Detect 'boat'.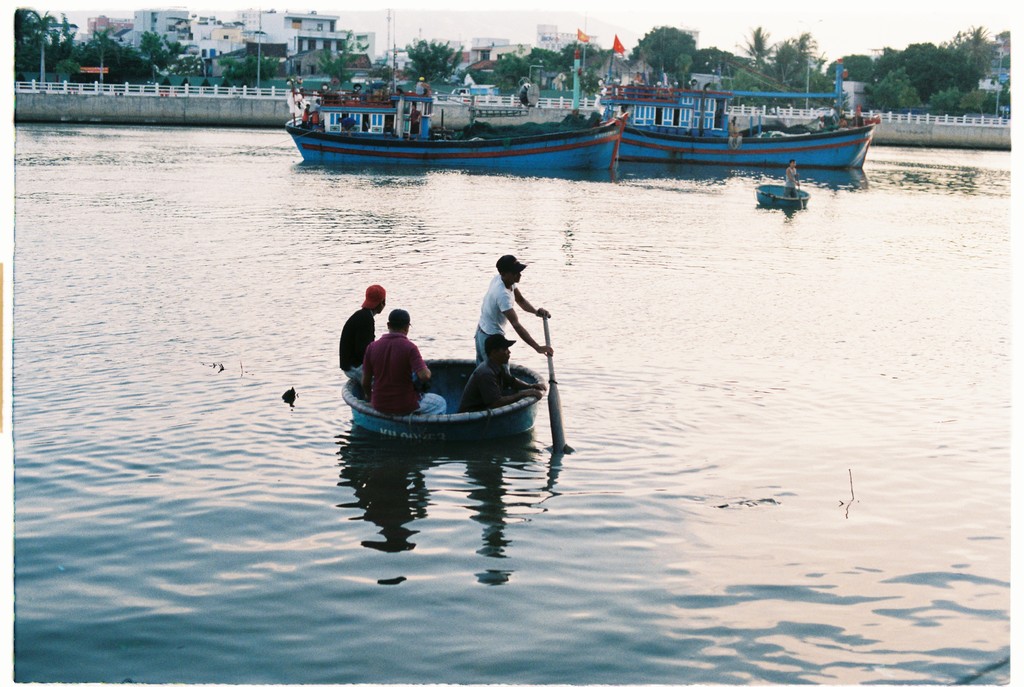
Detected at box(596, 54, 880, 165).
